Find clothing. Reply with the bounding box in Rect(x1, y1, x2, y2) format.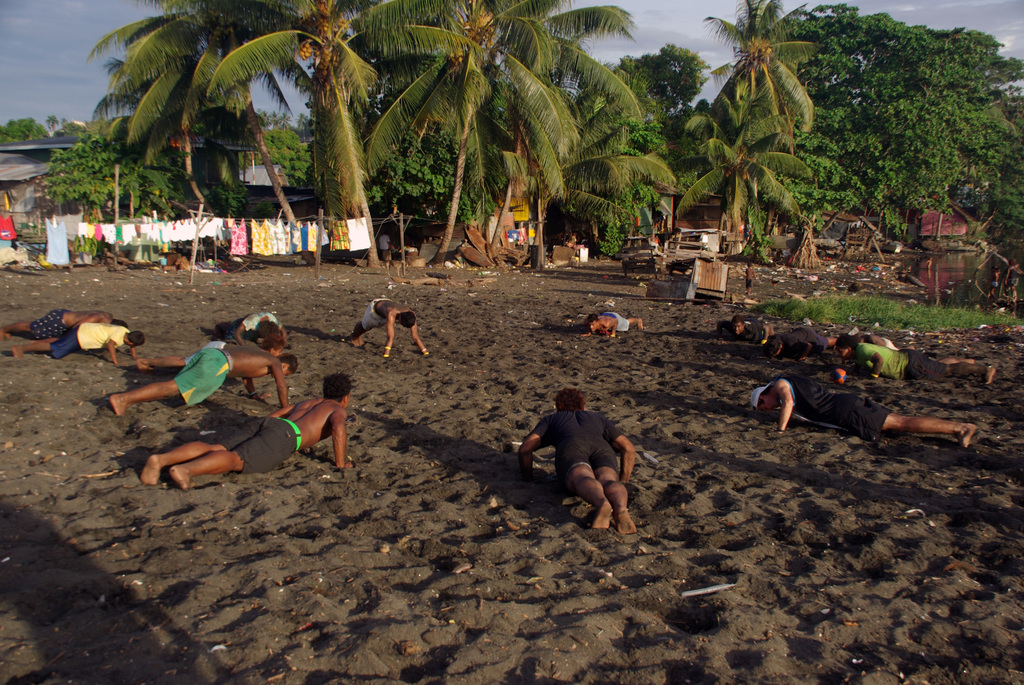
Rect(34, 306, 66, 332).
